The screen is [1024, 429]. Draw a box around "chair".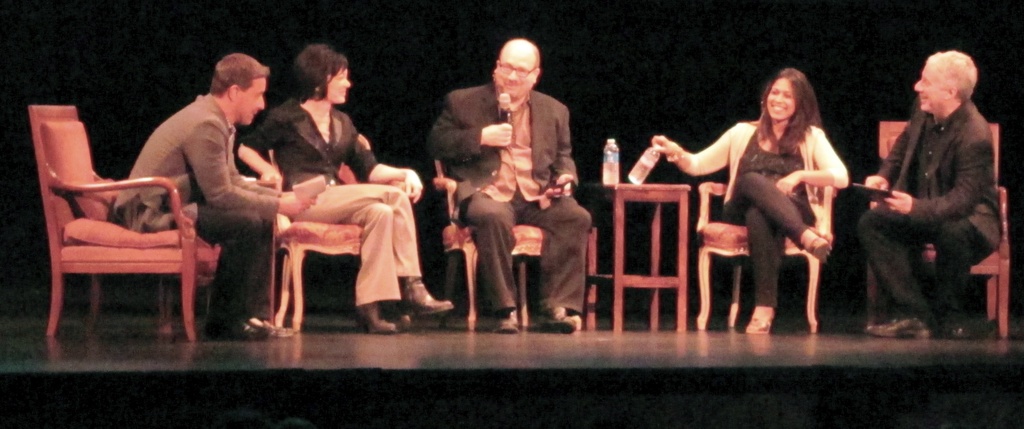
<bbox>862, 120, 1012, 341</bbox>.
